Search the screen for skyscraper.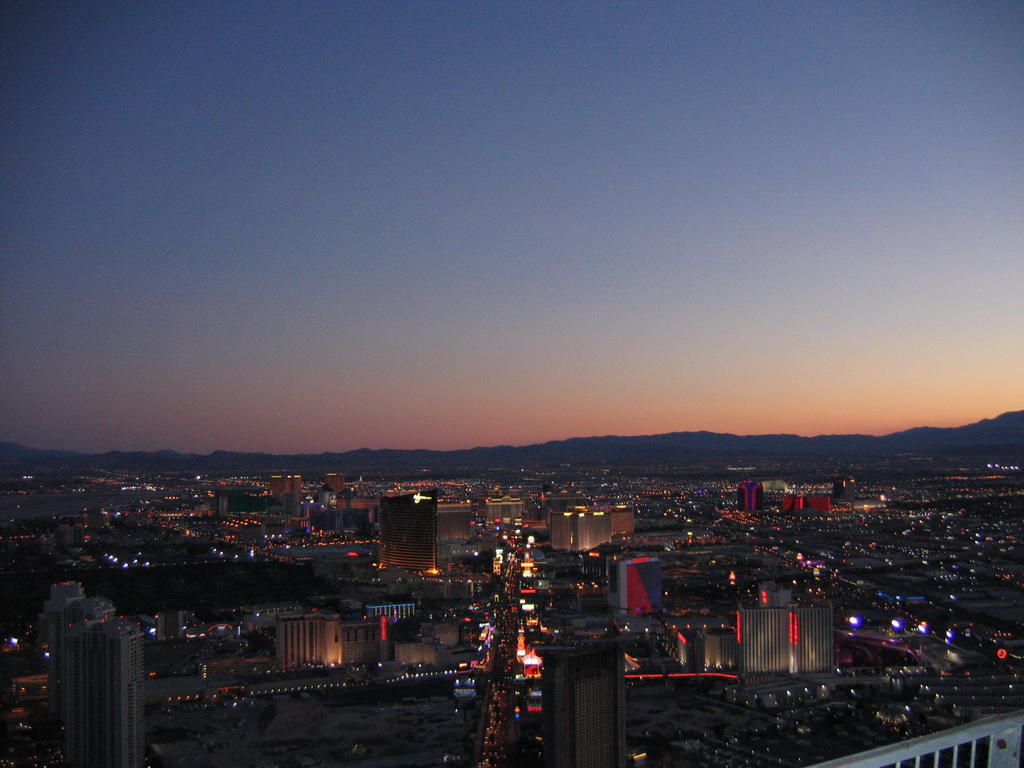
Found at 483/496/520/520.
